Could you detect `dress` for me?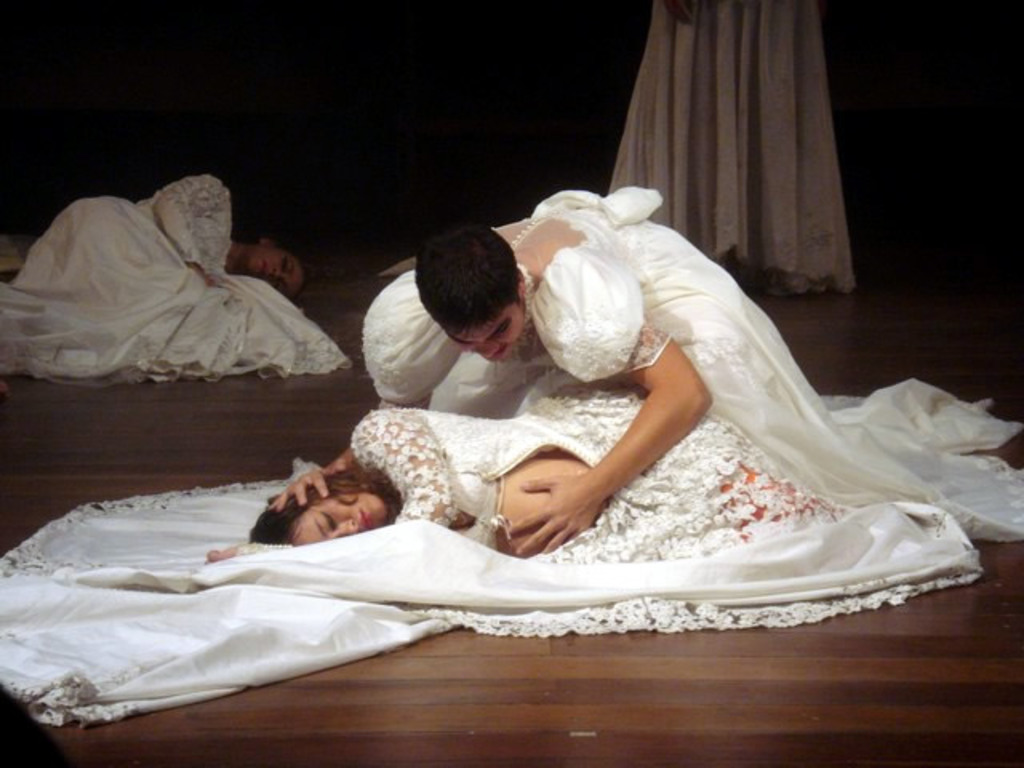
Detection result: [x1=365, y1=184, x2=1022, y2=541].
